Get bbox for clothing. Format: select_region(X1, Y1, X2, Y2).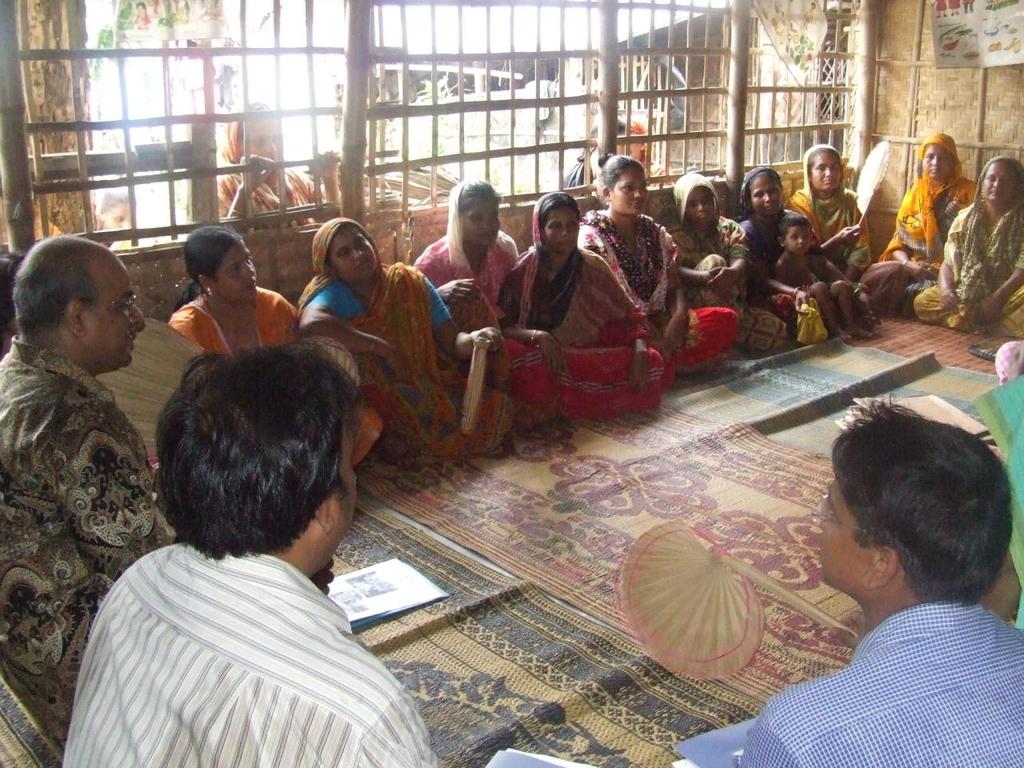
select_region(427, 190, 505, 322).
